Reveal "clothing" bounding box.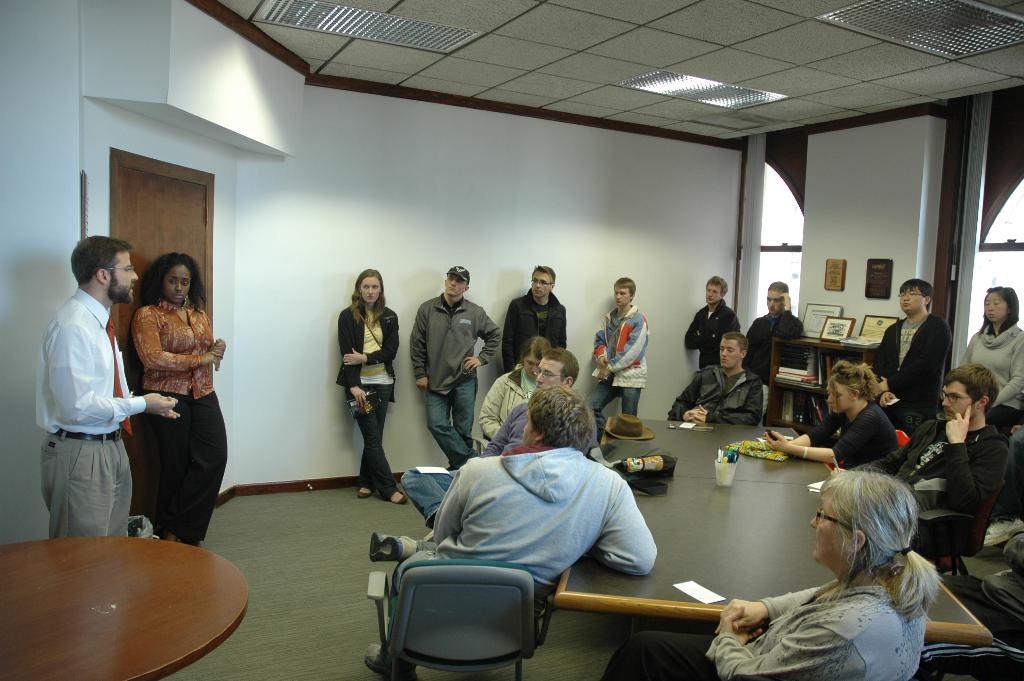
Revealed: 746, 307, 806, 427.
